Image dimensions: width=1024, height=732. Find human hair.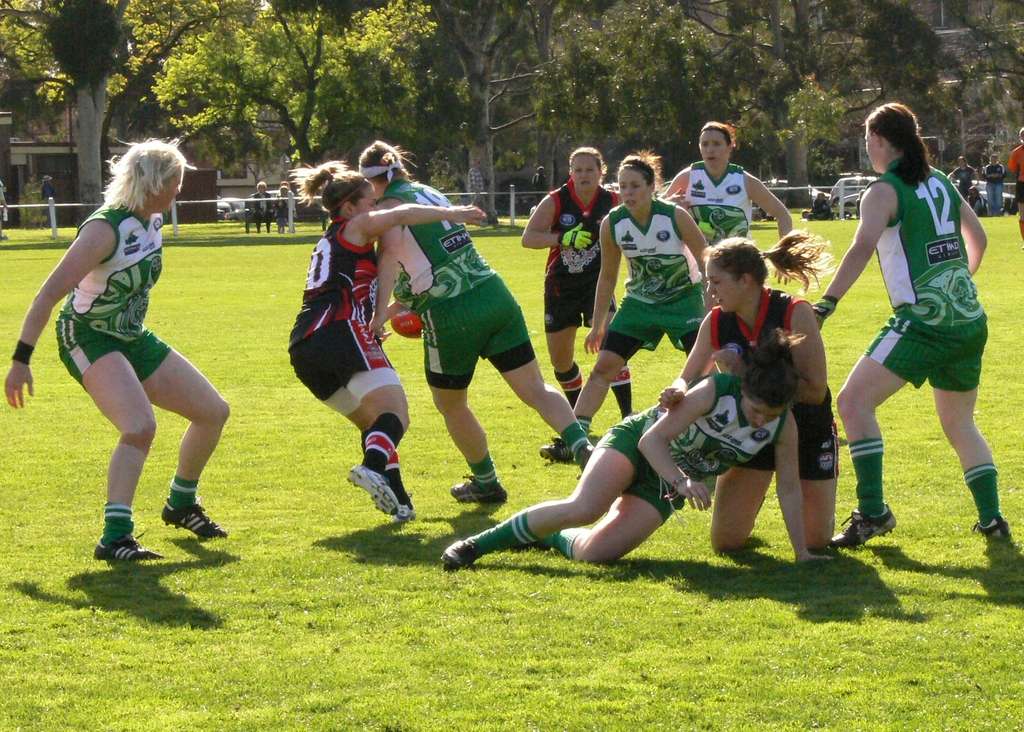
(618, 148, 663, 197).
